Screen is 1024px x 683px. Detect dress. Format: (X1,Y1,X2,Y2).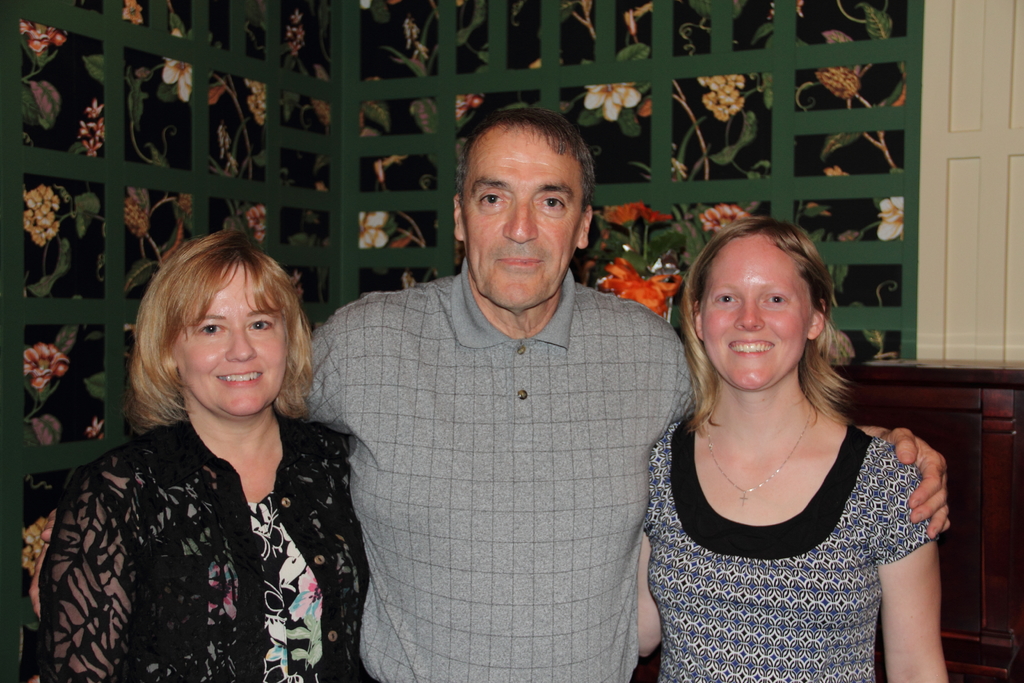
(637,390,943,682).
